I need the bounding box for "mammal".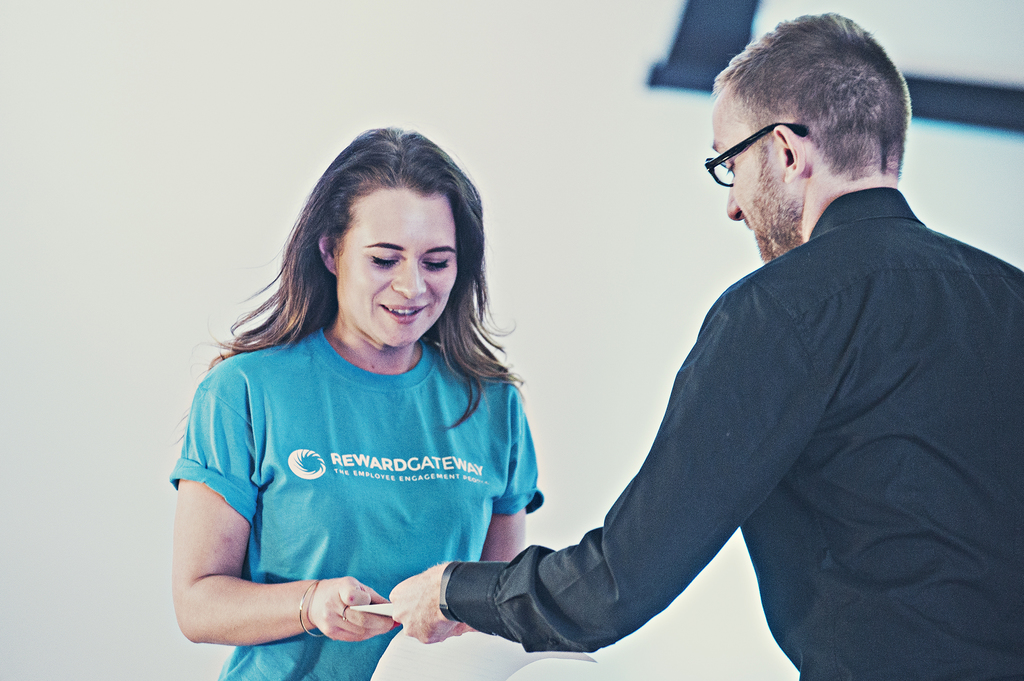
Here it is: box=[383, 10, 1023, 680].
